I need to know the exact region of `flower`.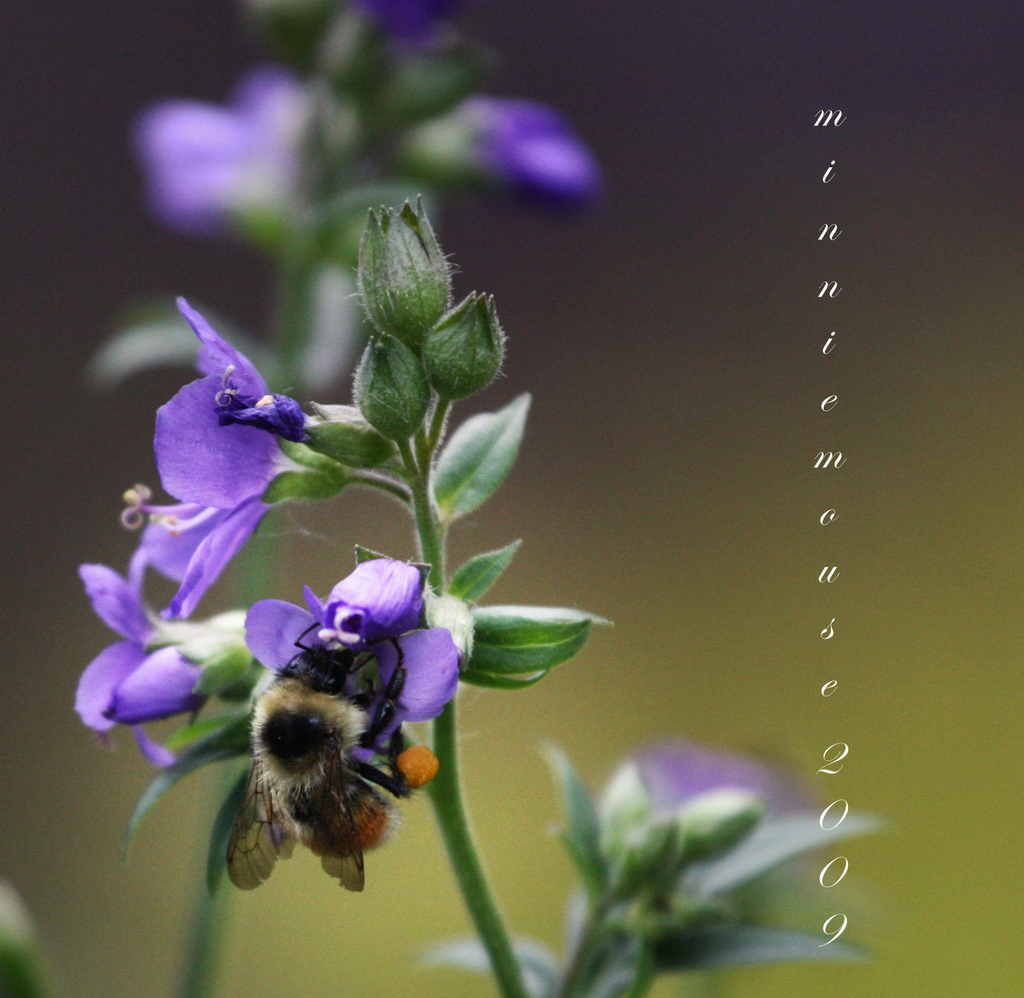
Region: left=77, top=559, right=250, bottom=767.
